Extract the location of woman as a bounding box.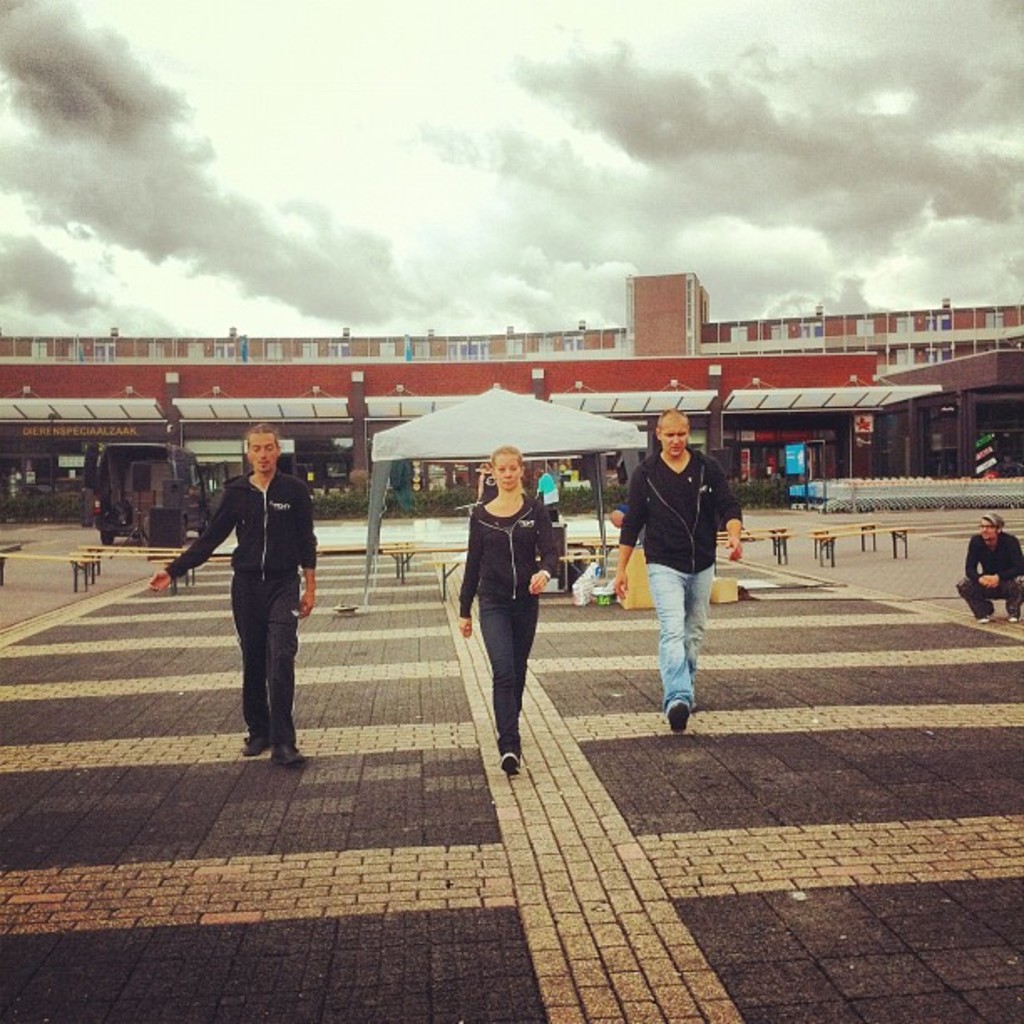
detection(534, 467, 559, 509).
